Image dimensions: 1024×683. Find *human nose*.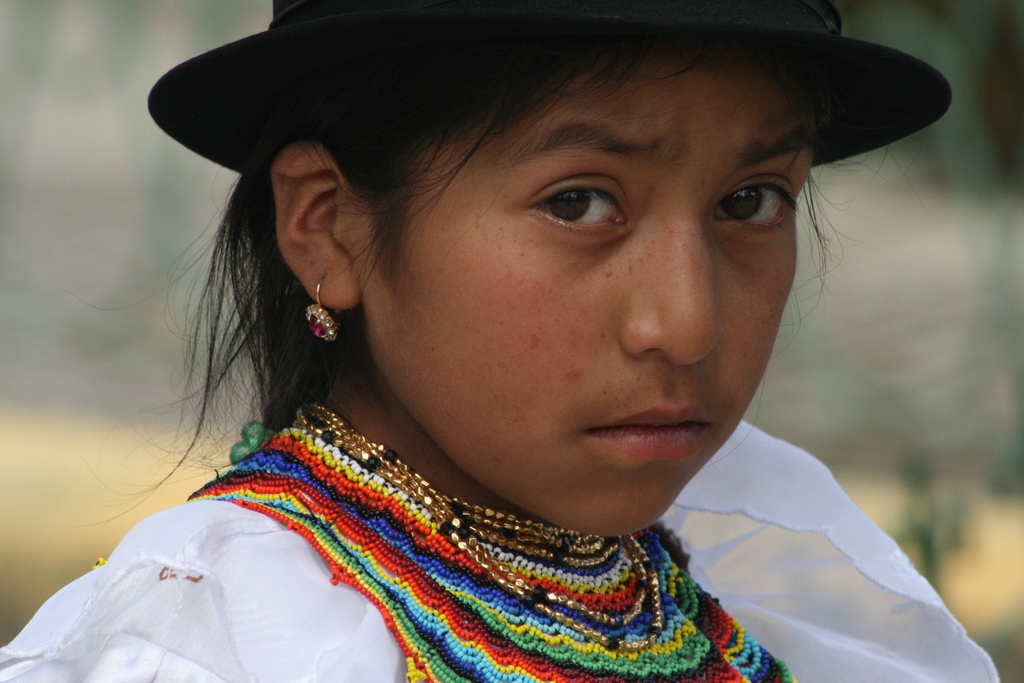
<bbox>616, 203, 729, 365</bbox>.
